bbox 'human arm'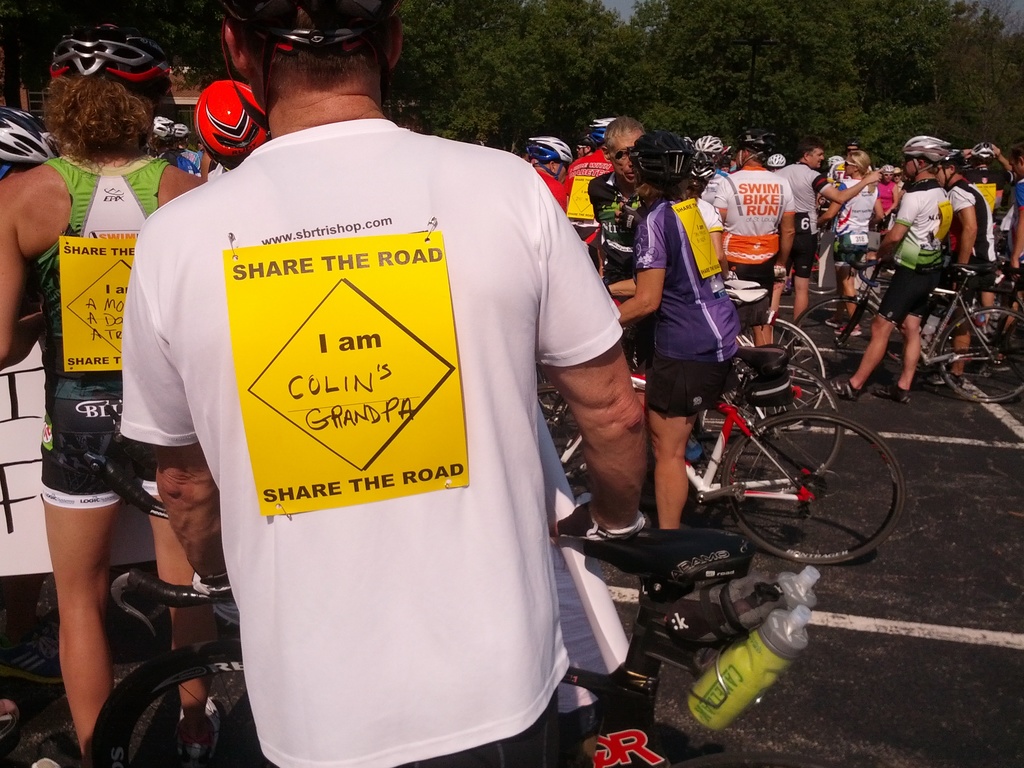
rect(803, 168, 873, 200)
